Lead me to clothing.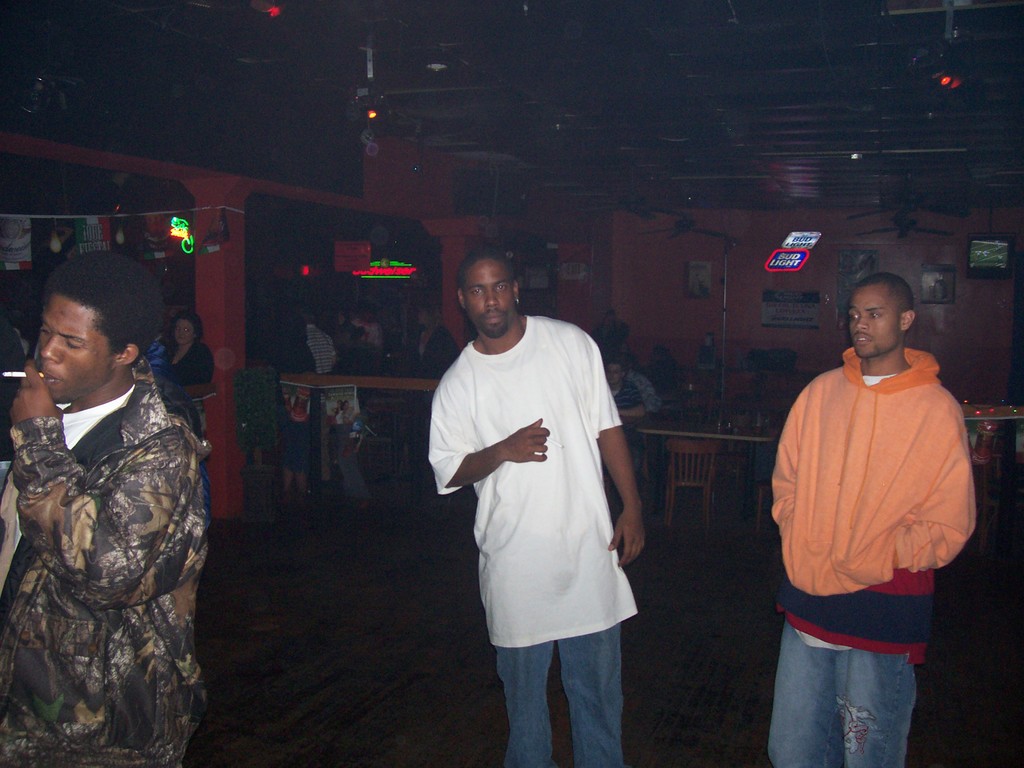
Lead to (left=337, top=347, right=381, bottom=491).
